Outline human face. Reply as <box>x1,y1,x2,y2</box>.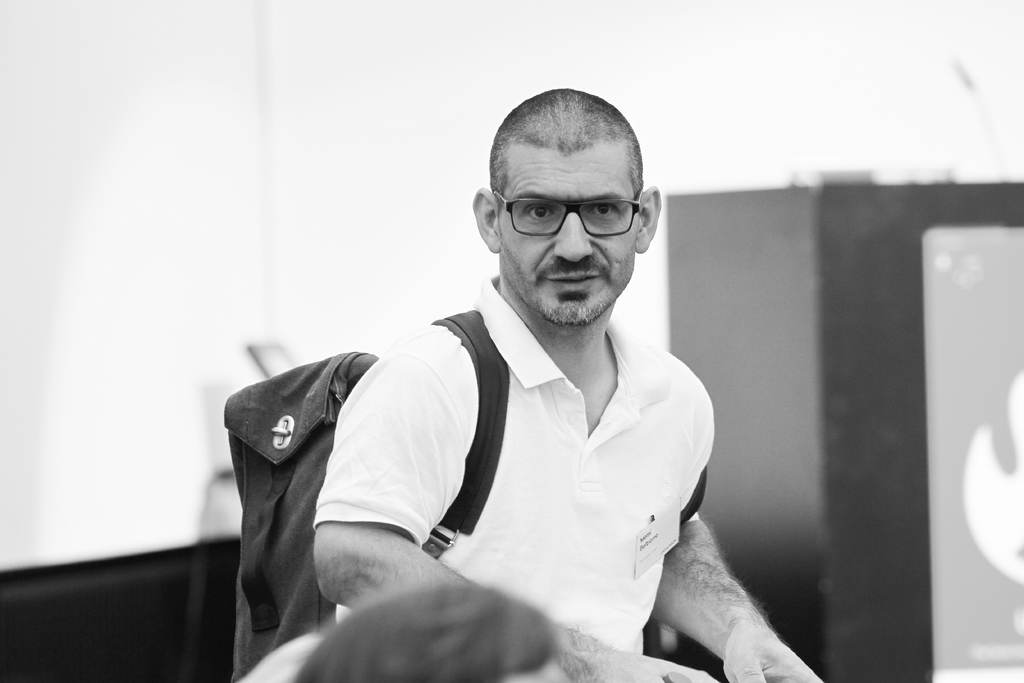
<box>498,144,635,320</box>.
